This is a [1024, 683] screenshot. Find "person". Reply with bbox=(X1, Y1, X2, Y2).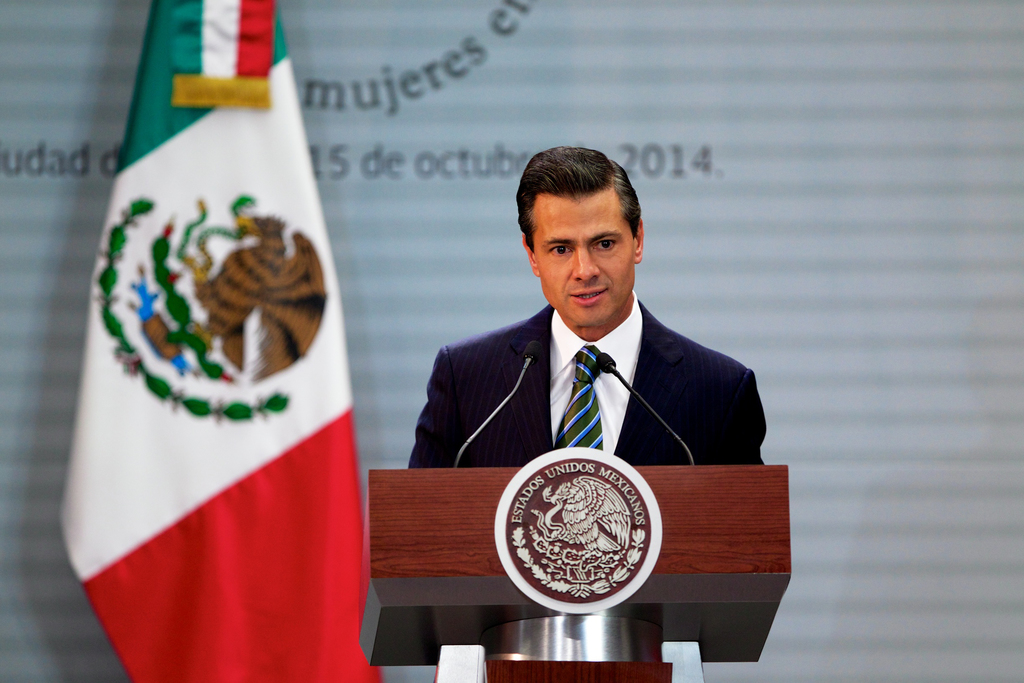
bbox=(410, 145, 769, 468).
